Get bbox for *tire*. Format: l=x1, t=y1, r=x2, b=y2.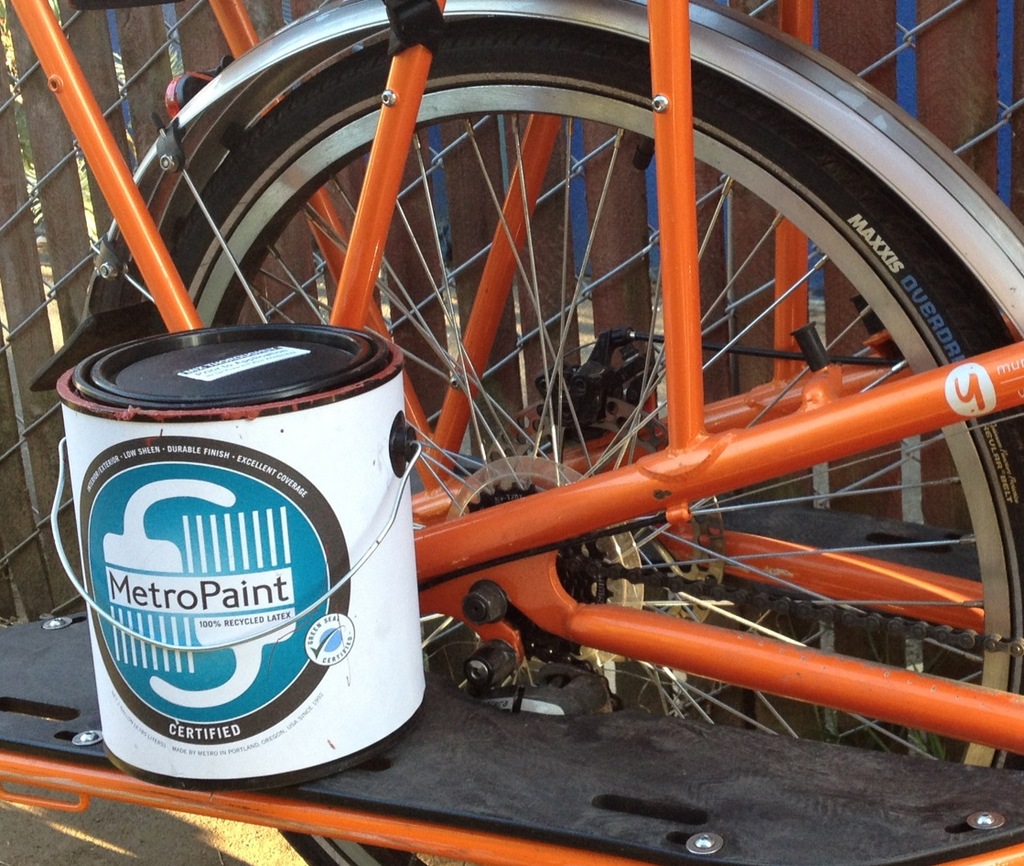
l=171, t=16, r=1023, b=865.
